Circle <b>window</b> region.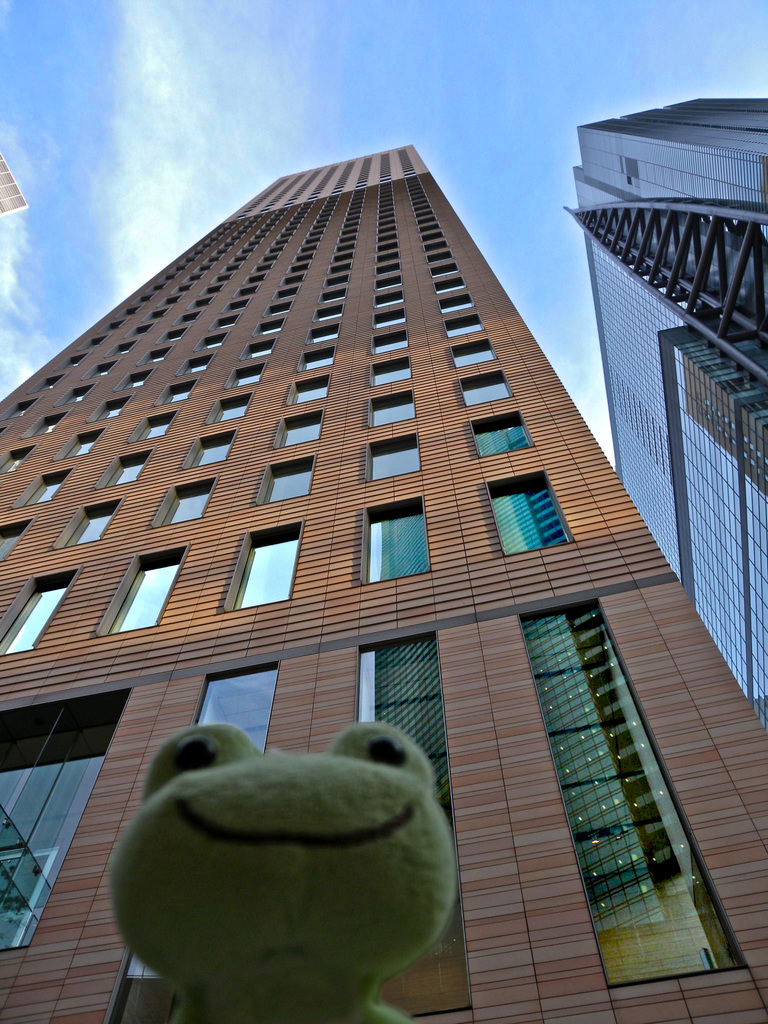
Region: 2 518 30 562.
